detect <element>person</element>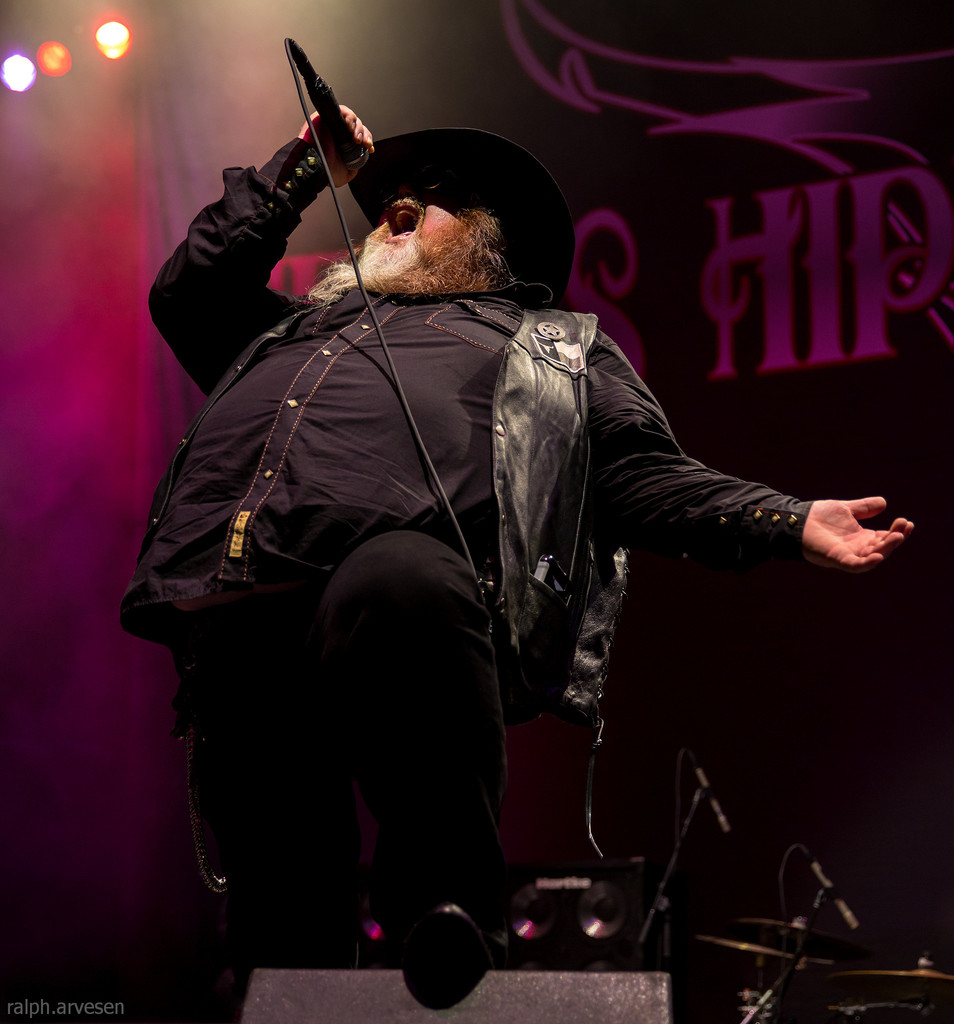
116 101 914 1014
